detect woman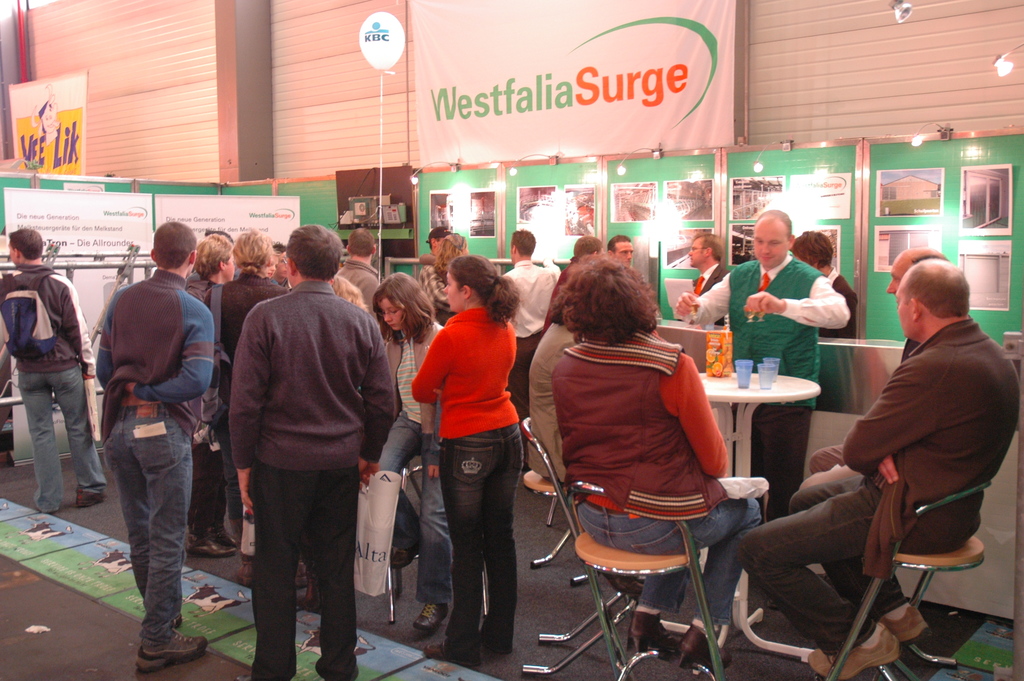
x1=406, y1=255, x2=548, y2=666
